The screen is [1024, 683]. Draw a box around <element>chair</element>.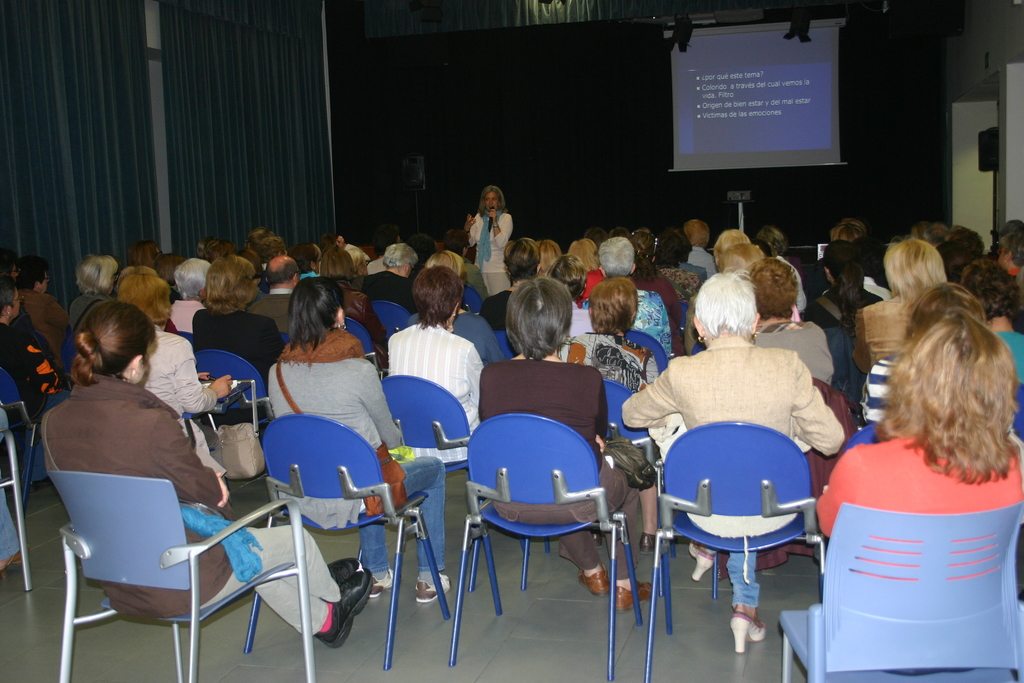
Rect(372, 300, 409, 342).
